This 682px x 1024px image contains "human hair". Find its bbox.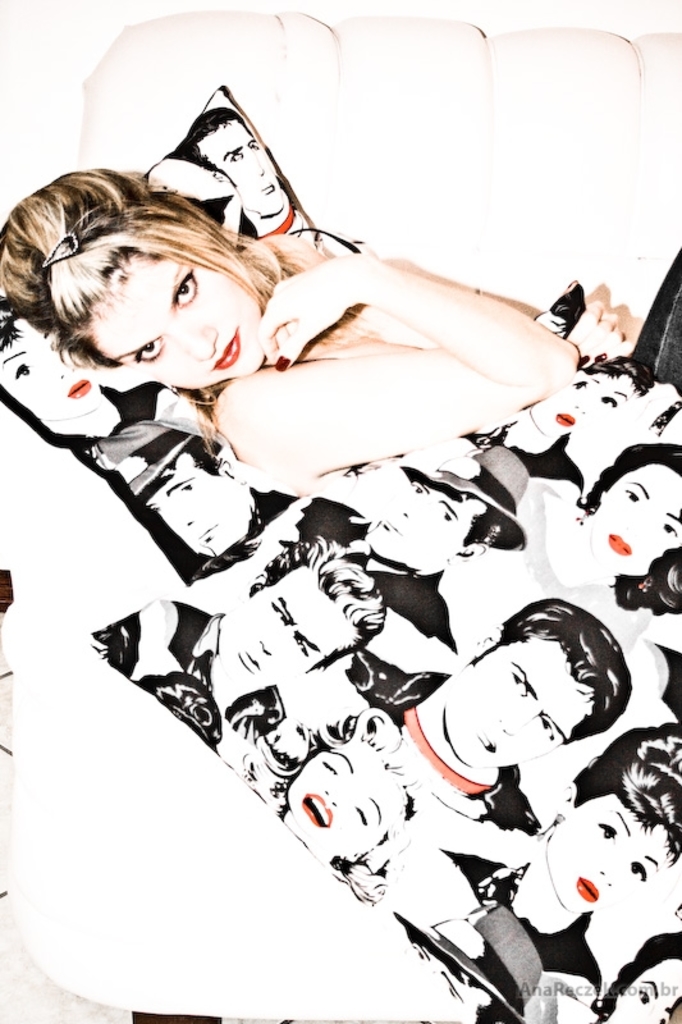
[246,709,422,908].
